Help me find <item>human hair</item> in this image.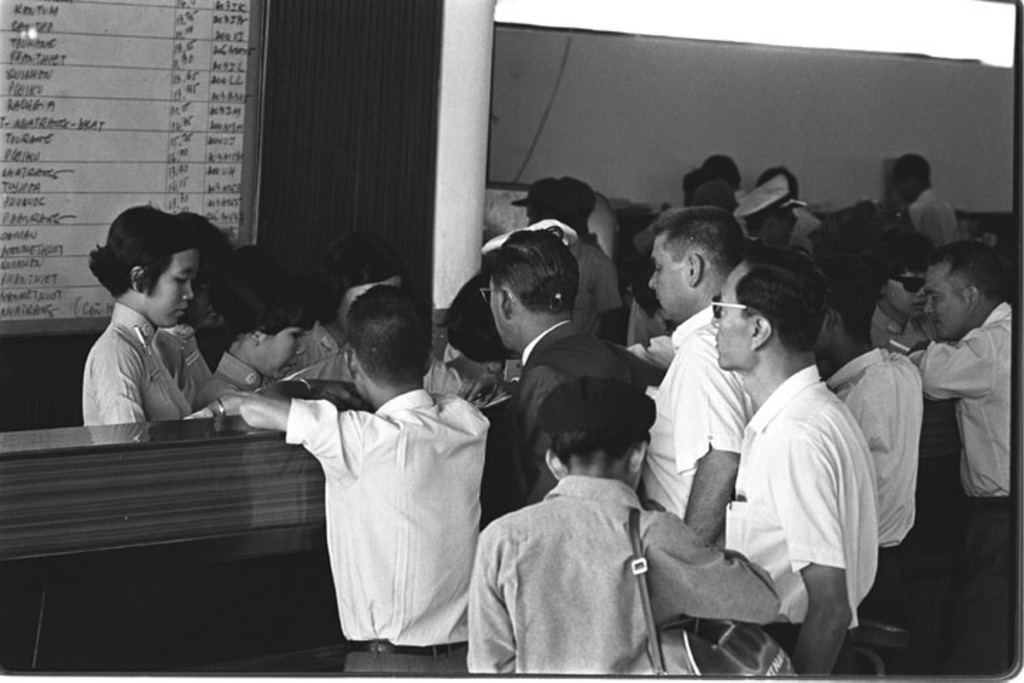
Found it: l=704, t=152, r=738, b=188.
